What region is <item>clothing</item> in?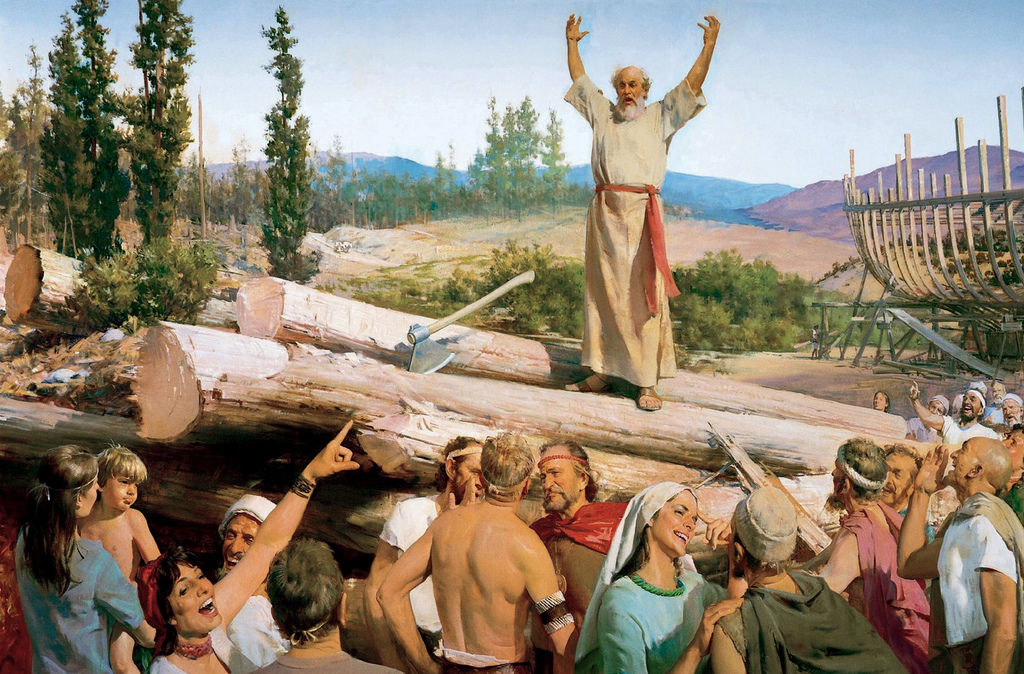
x1=9, y1=524, x2=147, y2=673.
